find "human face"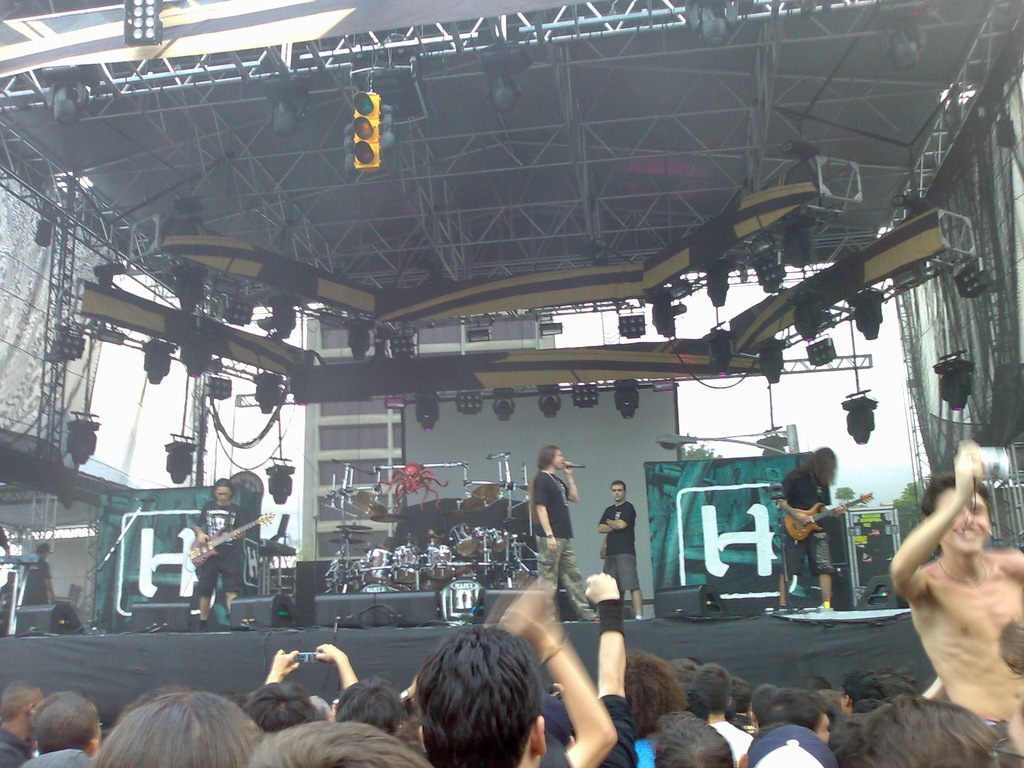
x1=937, y1=486, x2=991, y2=550
